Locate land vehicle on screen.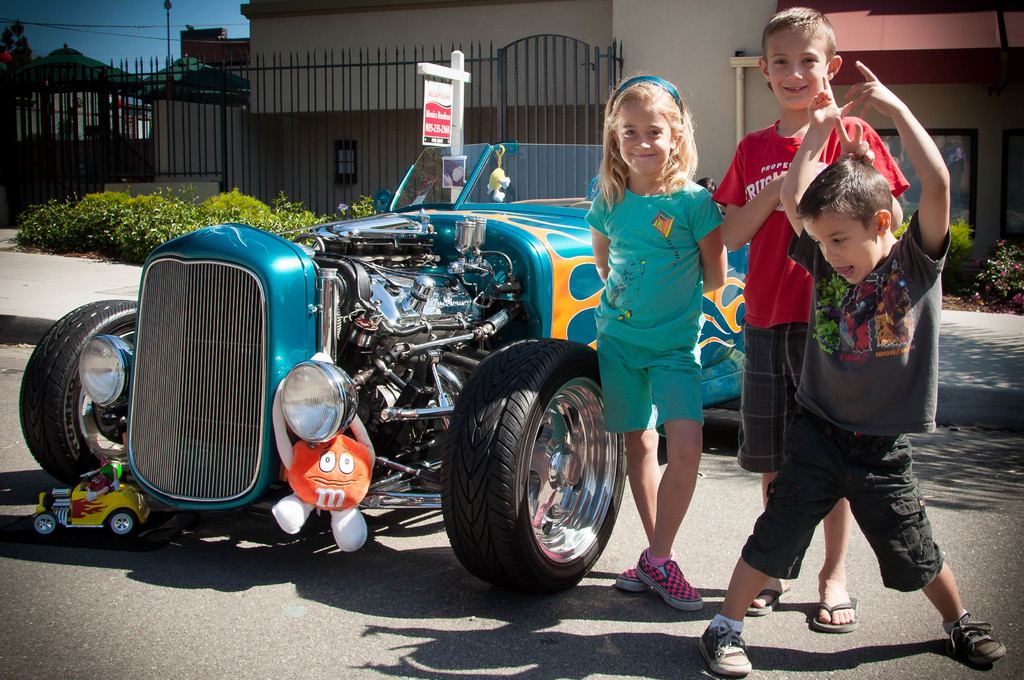
On screen at bbox(17, 149, 694, 597).
